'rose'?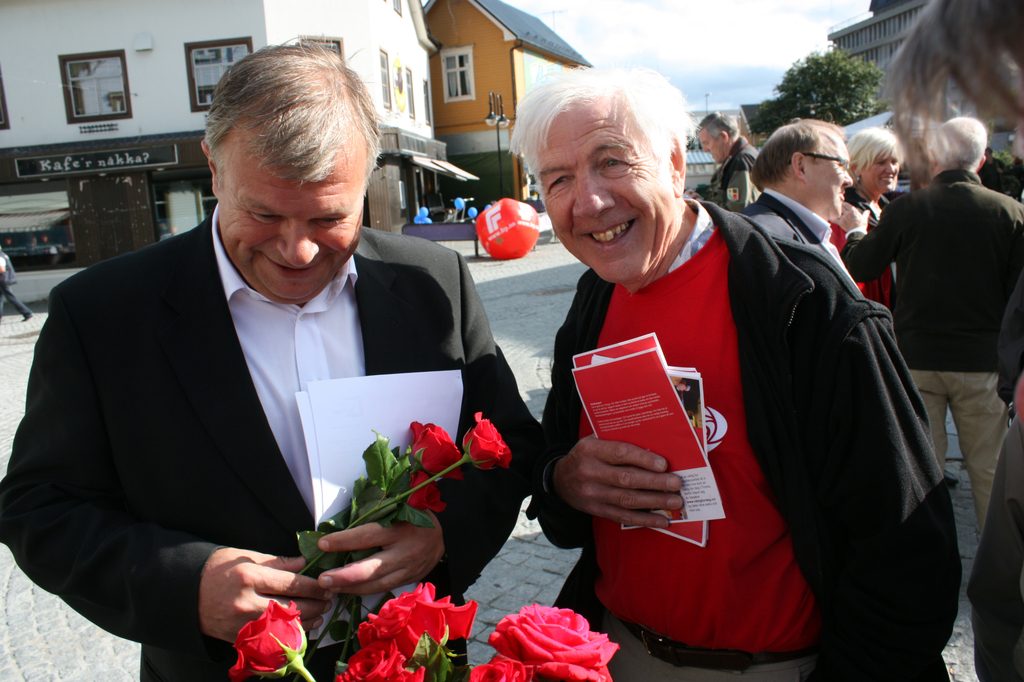
[x1=456, y1=411, x2=511, y2=471]
